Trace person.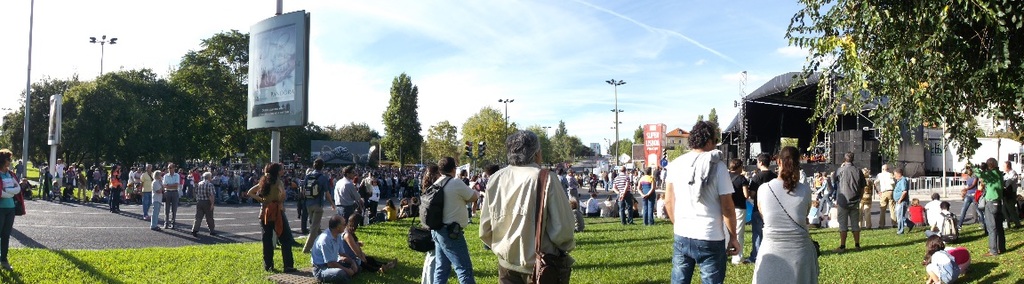
Traced to box=[0, 150, 23, 282].
